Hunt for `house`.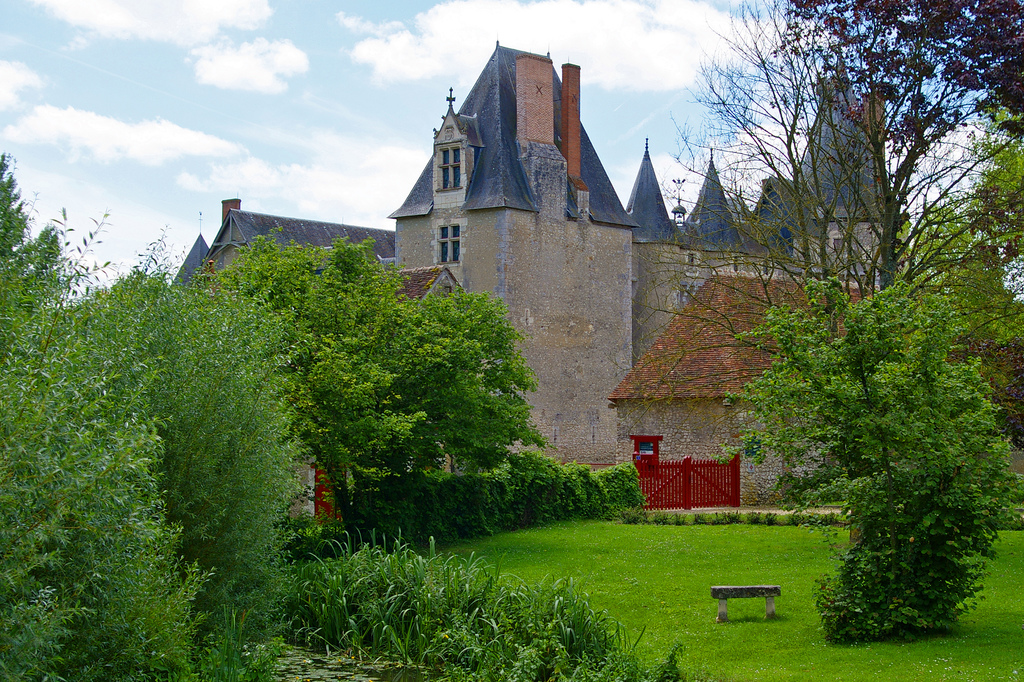
Hunted down at region(384, 48, 639, 463).
